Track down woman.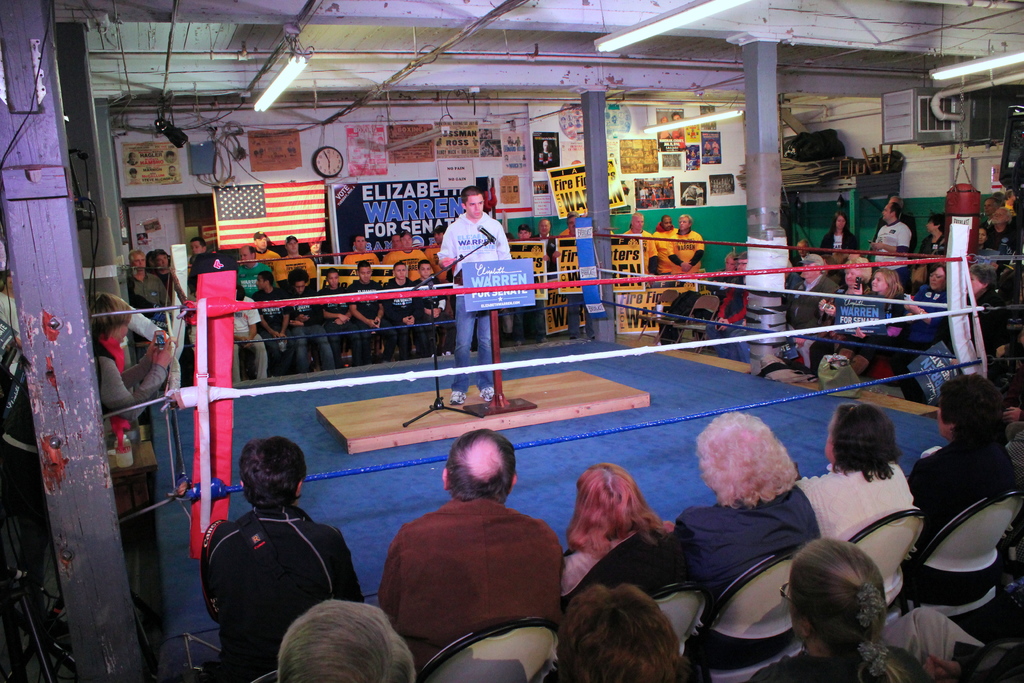
Tracked to 564:466:675:596.
